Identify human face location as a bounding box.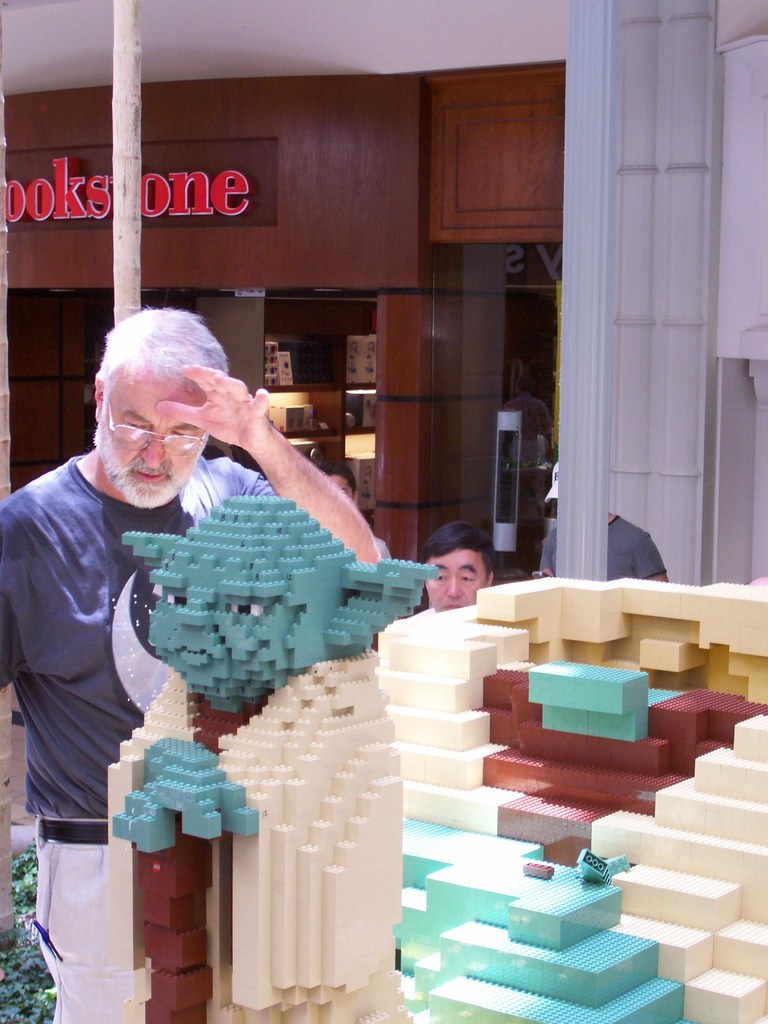
bbox(420, 550, 490, 616).
